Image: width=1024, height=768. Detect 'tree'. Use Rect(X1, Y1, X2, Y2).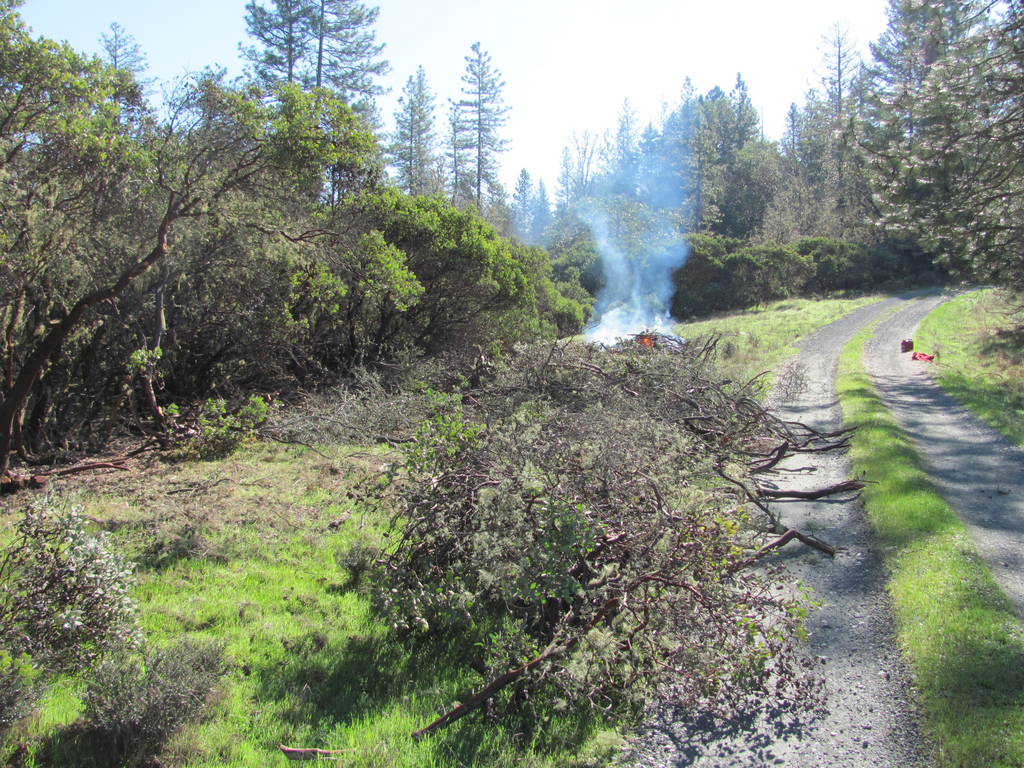
Rect(380, 55, 448, 203).
